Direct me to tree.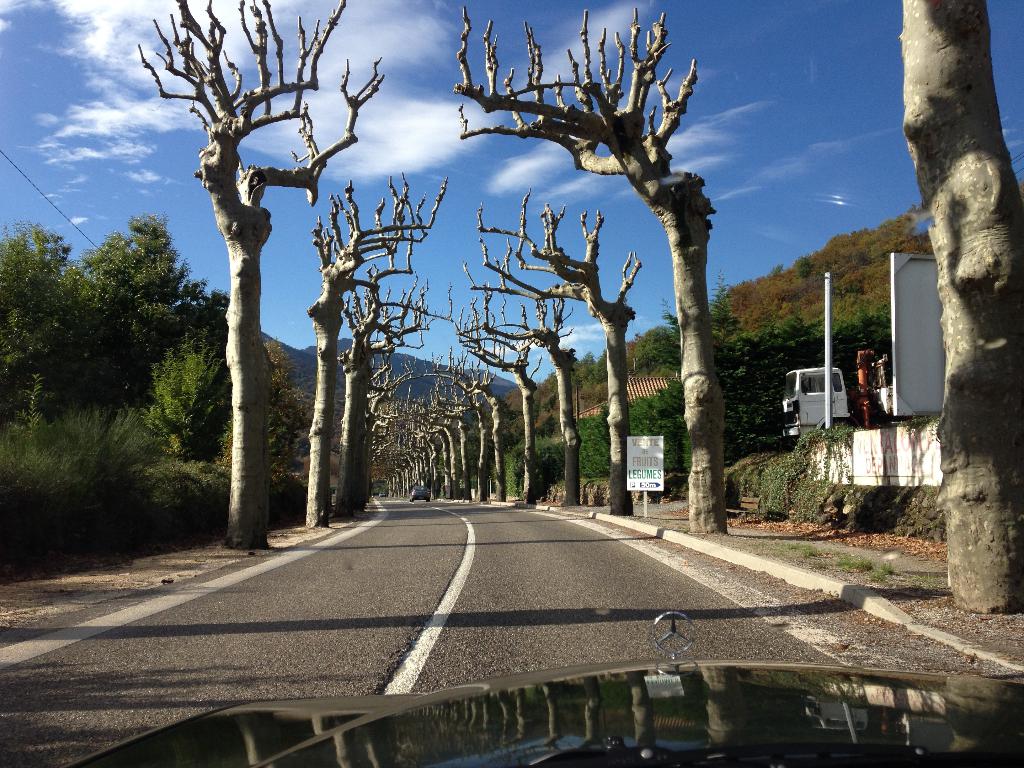
Direction: {"left": 459, "top": 184, "right": 648, "bottom": 518}.
